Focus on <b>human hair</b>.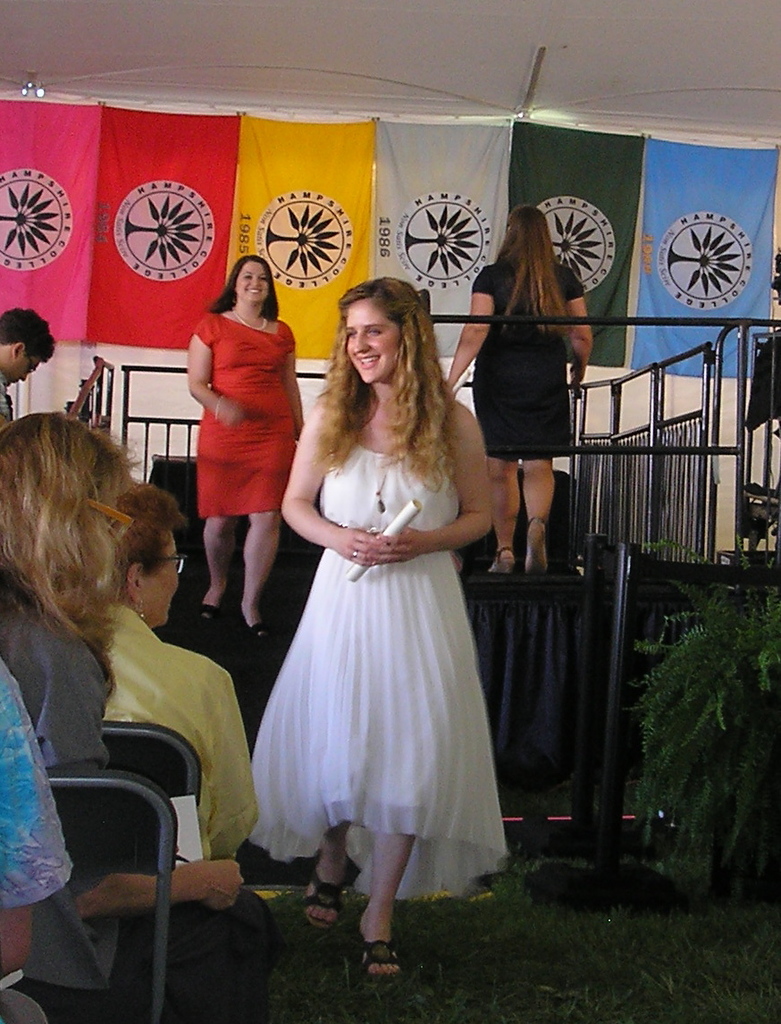
Focused at {"x1": 496, "y1": 198, "x2": 570, "y2": 328}.
